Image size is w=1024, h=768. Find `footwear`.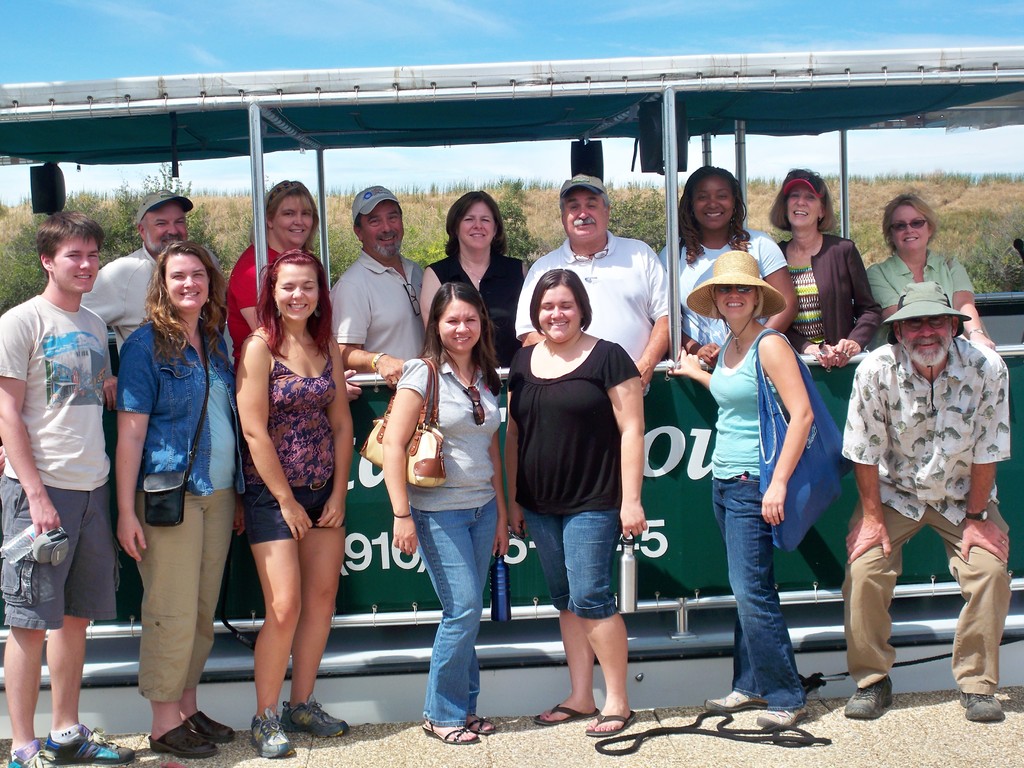
region(281, 691, 351, 732).
